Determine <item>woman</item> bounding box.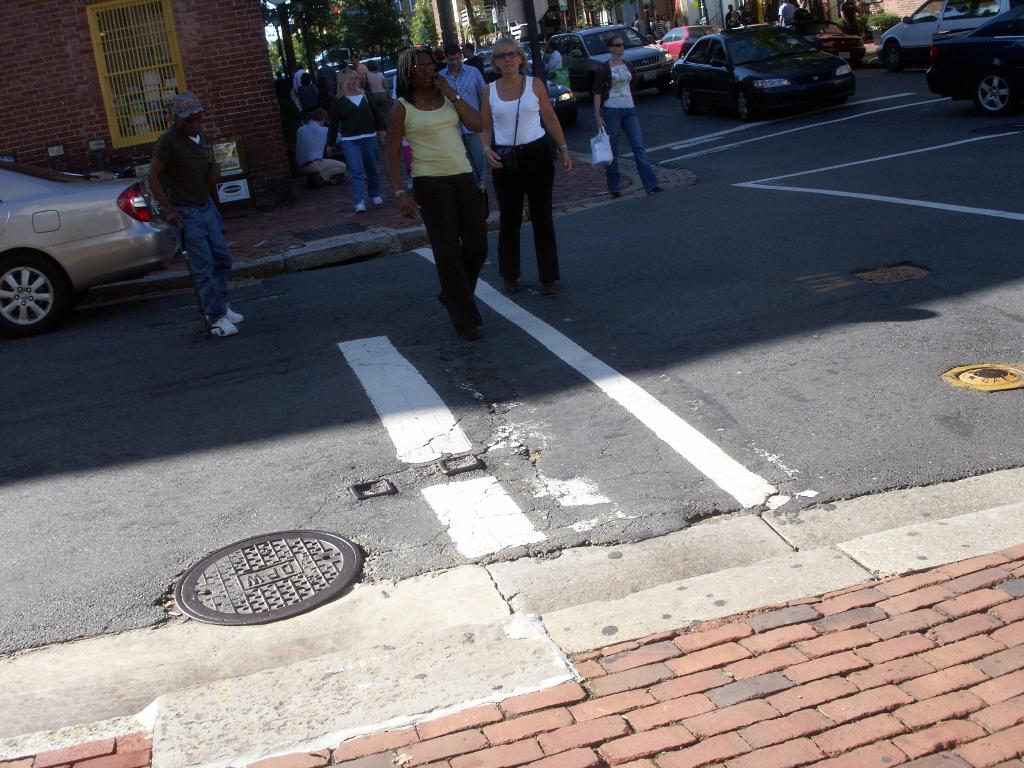
Determined: 381/43/490/333.
